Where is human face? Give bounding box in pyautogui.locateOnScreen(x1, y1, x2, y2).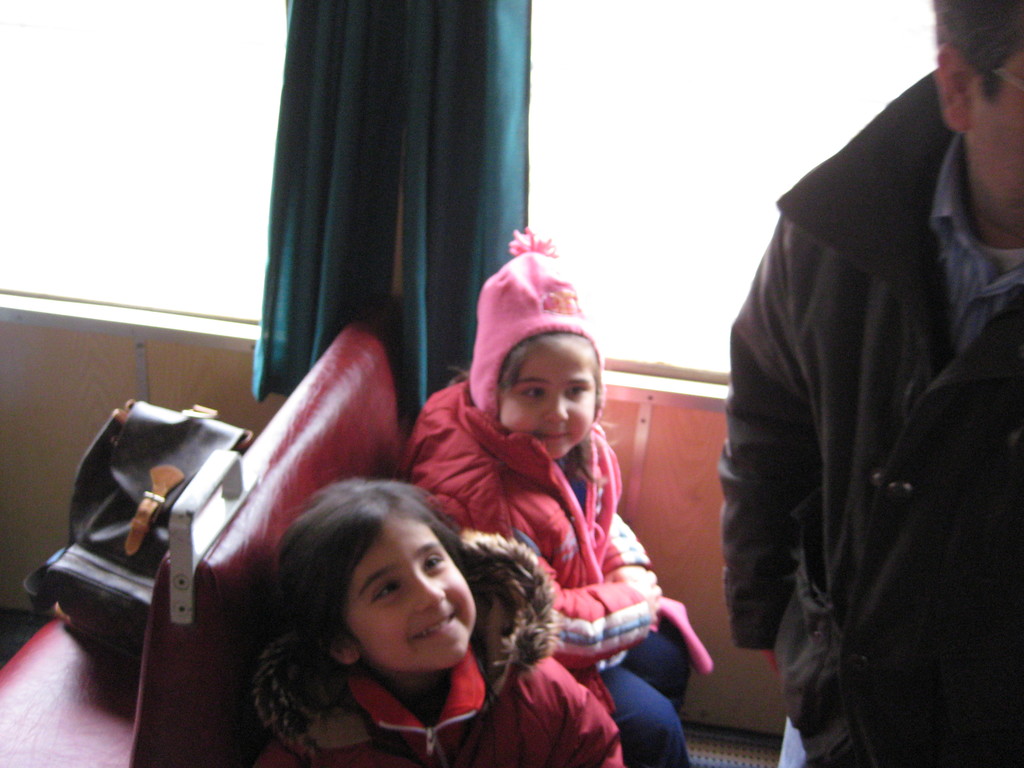
pyautogui.locateOnScreen(334, 517, 479, 669).
